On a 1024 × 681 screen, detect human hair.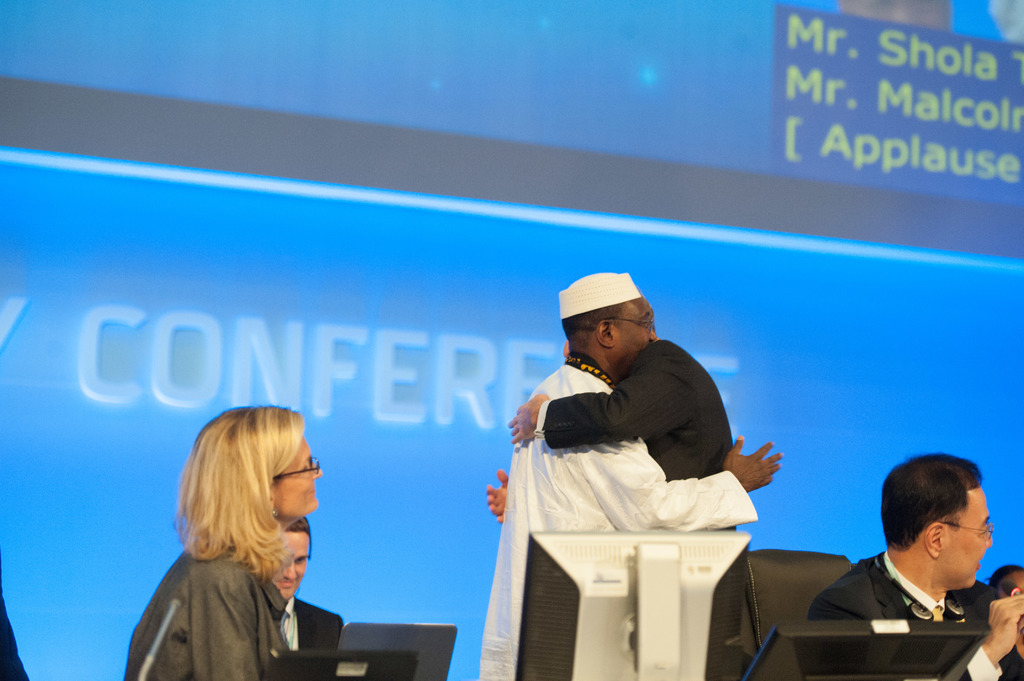
locate(564, 304, 623, 348).
